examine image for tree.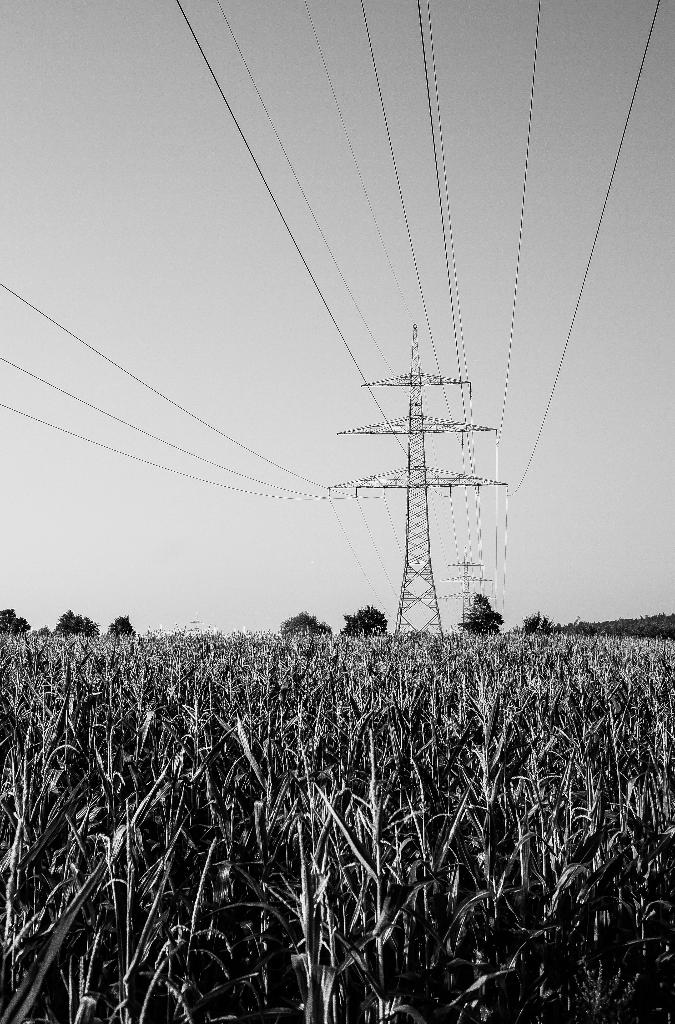
Examination result: <box>338,595,389,643</box>.
